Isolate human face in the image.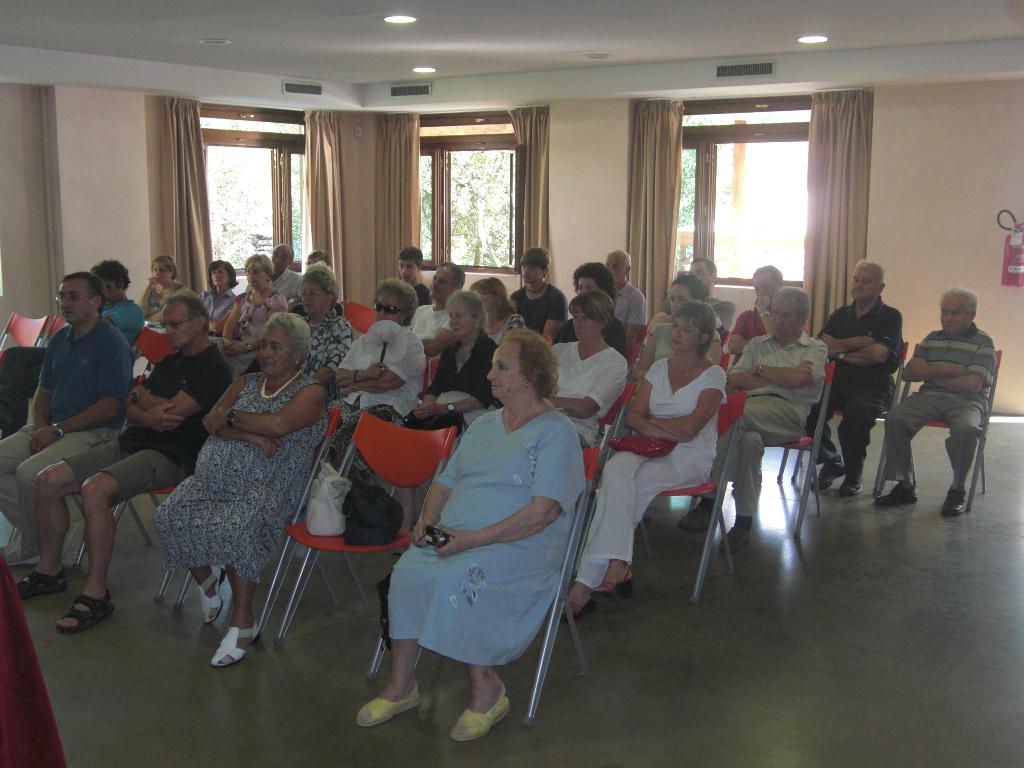
Isolated region: x1=430 y1=266 x2=455 y2=301.
